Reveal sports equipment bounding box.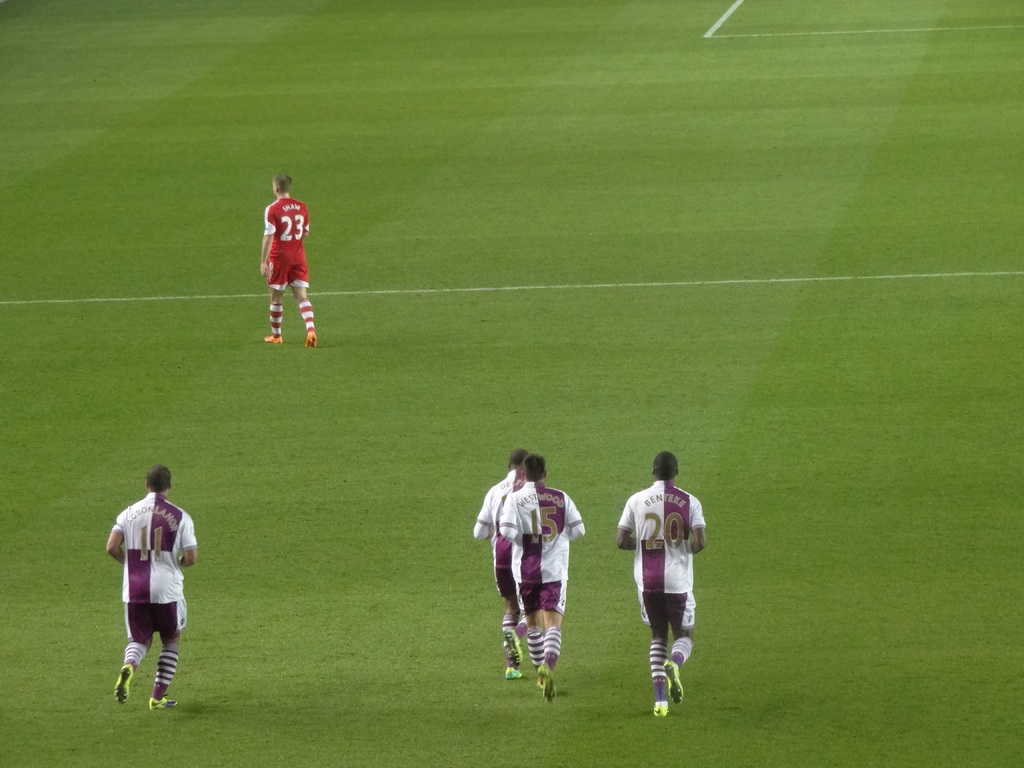
Revealed: <bbox>502, 626, 522, 668</bbox>.
